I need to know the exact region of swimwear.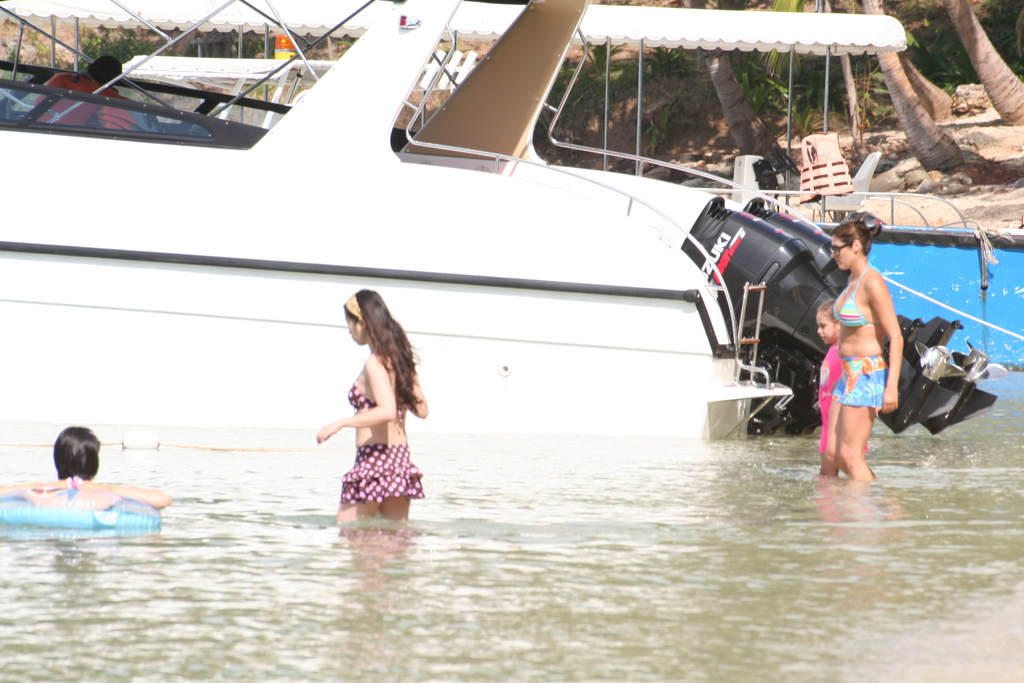
Region: BBox(811, 339, 874, 452).
